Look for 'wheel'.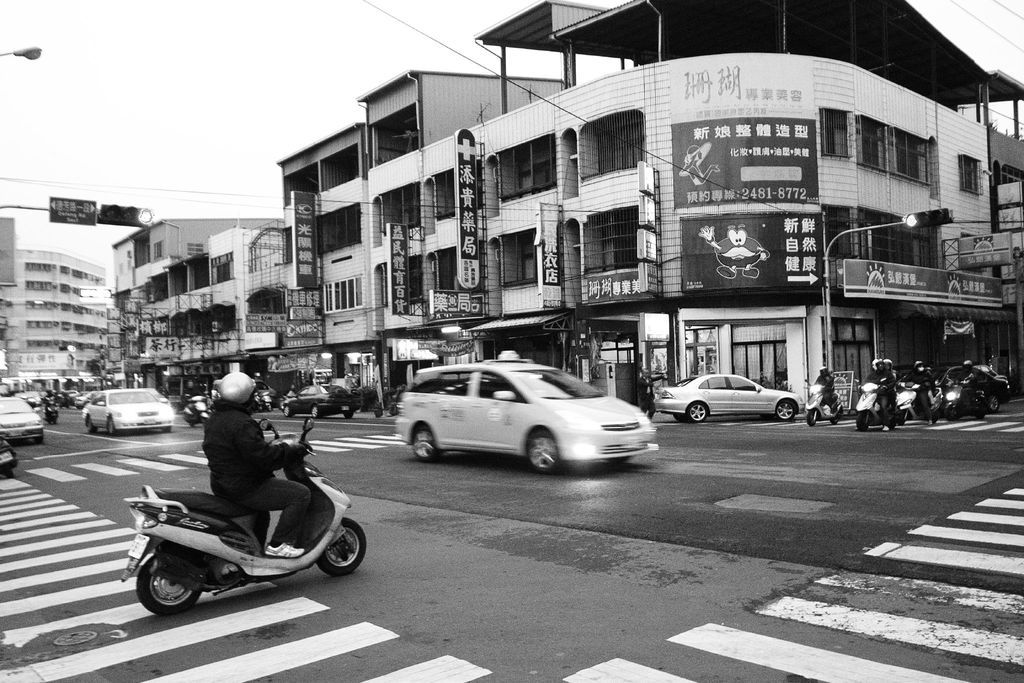
Found: x1=86 y1=418 x2=97 y2=431.
